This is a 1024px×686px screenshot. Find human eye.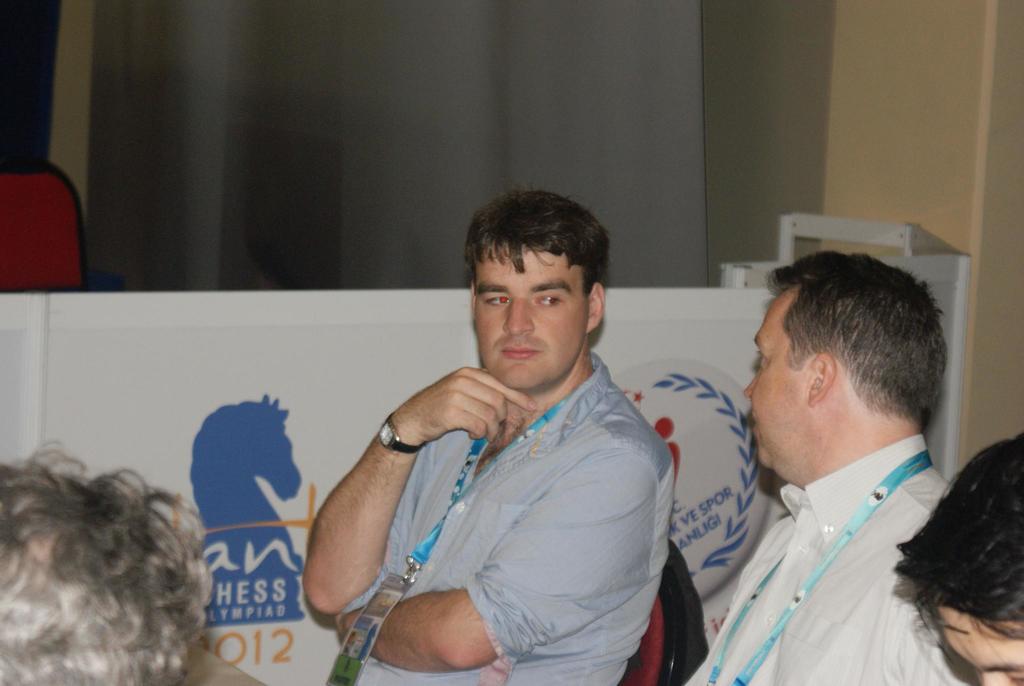
Bounding box: 1006/670/1023/685.
